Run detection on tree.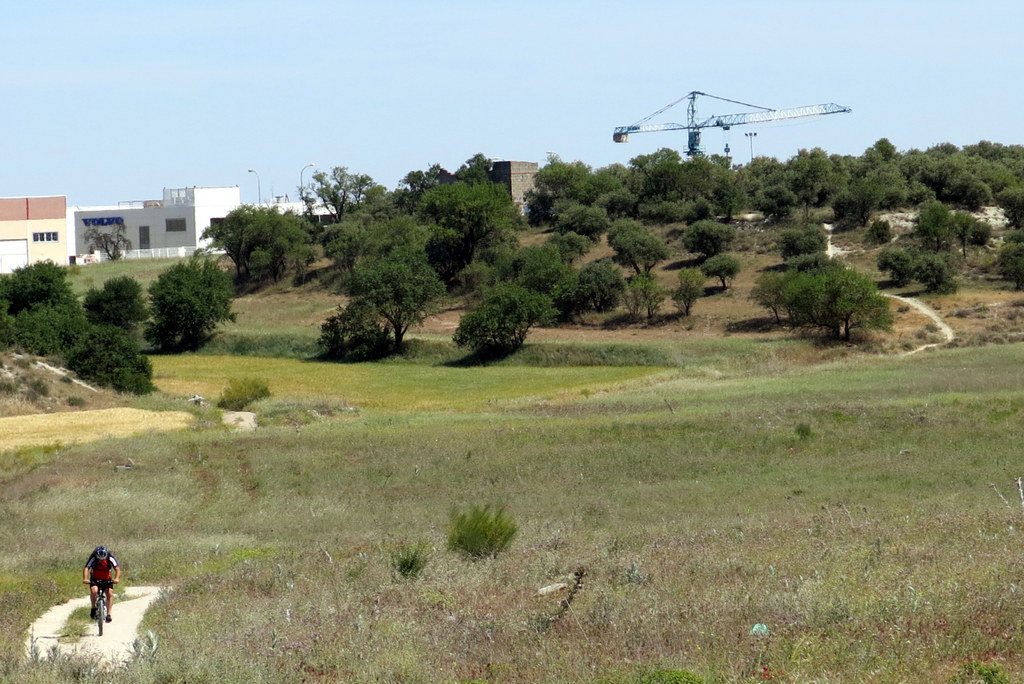
Result: 297, 166, 385, 227.
